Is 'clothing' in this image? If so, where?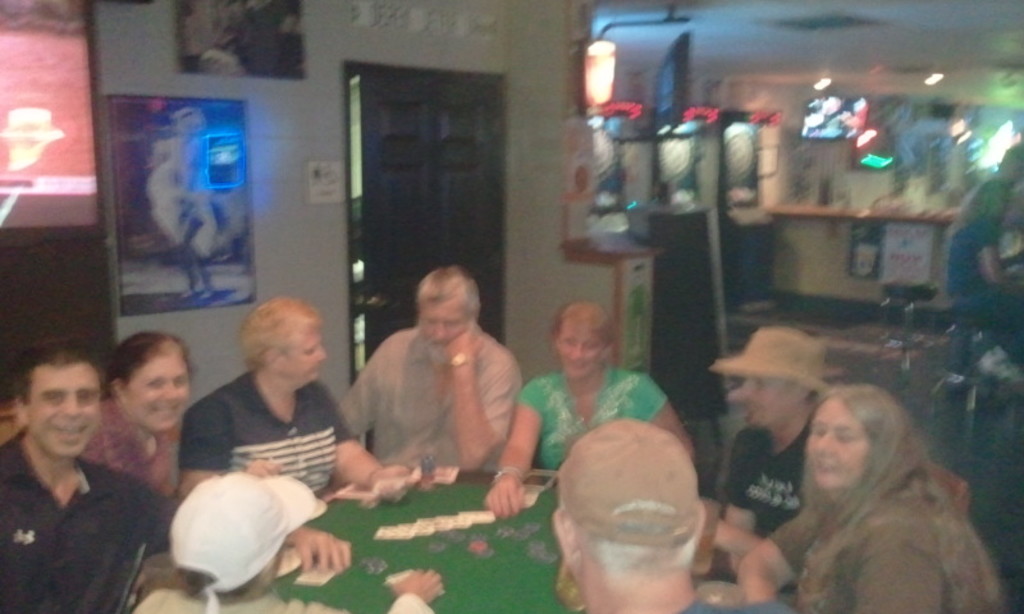
Yes, at Rect(684, 590, 787, 613).
